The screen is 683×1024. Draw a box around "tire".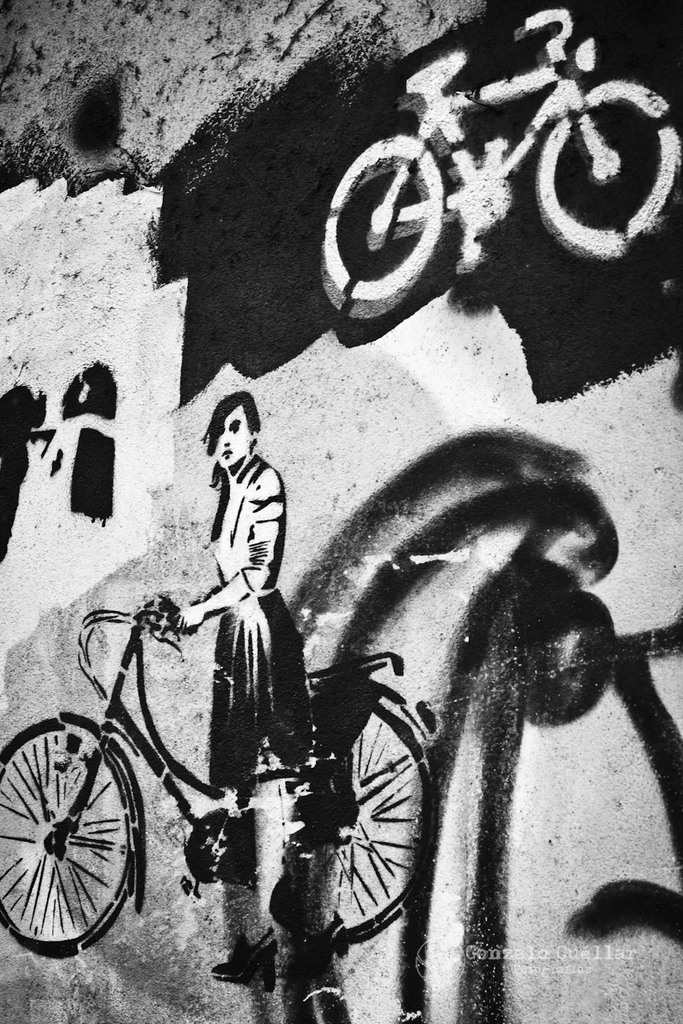
535 80 680 260.
